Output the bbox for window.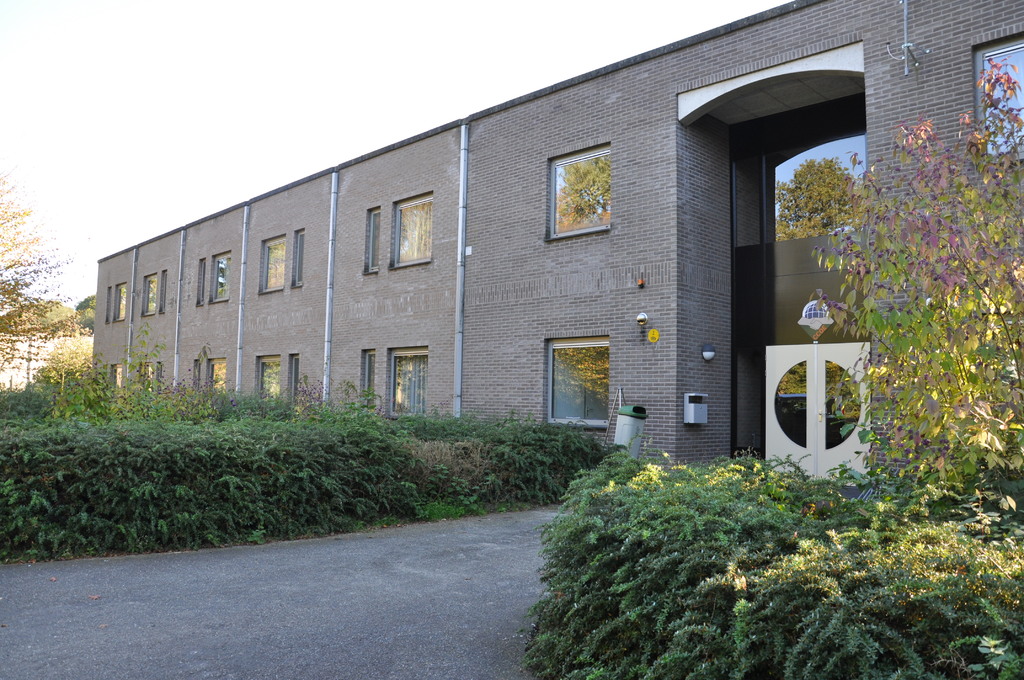
{"left": 106, "top": 281, "right": 132, "bottom": 321}.
